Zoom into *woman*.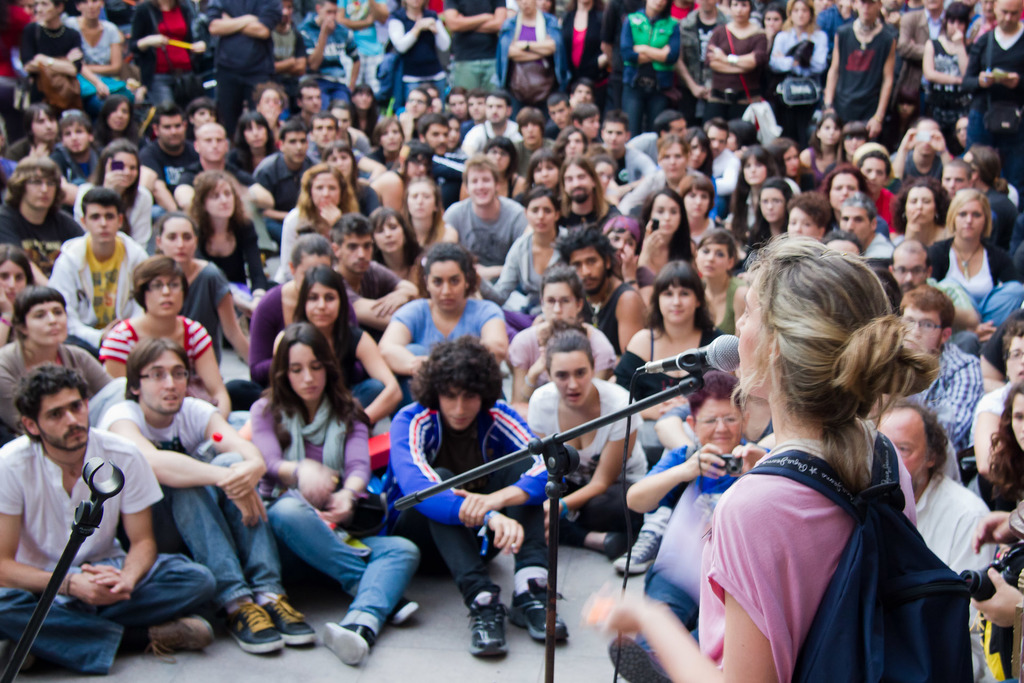
Zoom target: box=[324, 143, 382, 218].
